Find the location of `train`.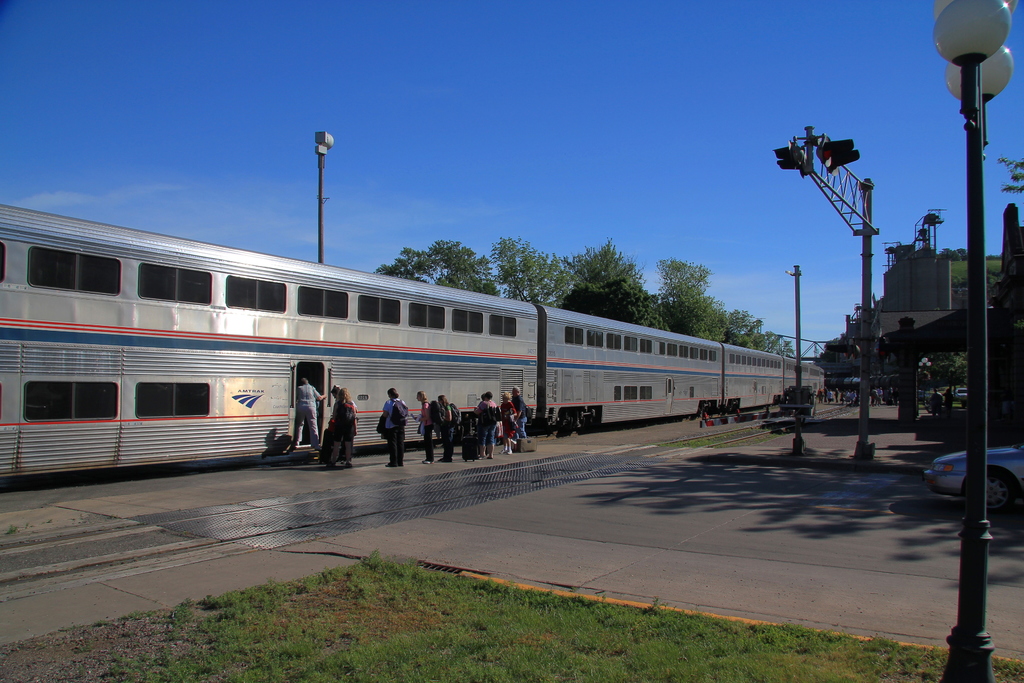
Location: bbox(0, 206, 825, 472).
